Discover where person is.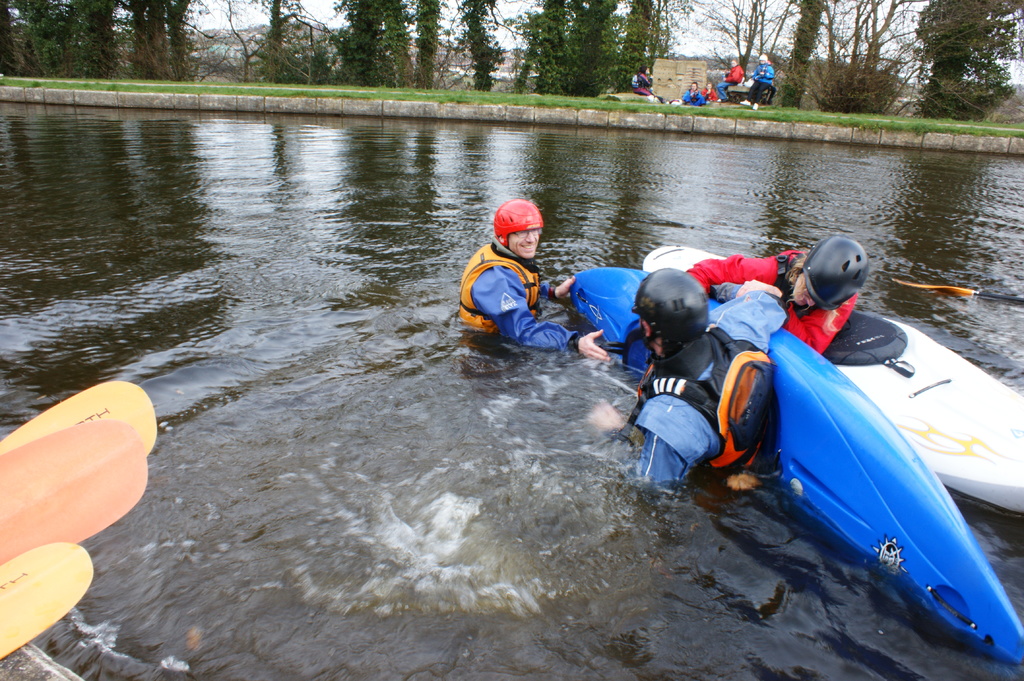
Discovered at (x1=633, y1=63, x2=659, y2=102).
